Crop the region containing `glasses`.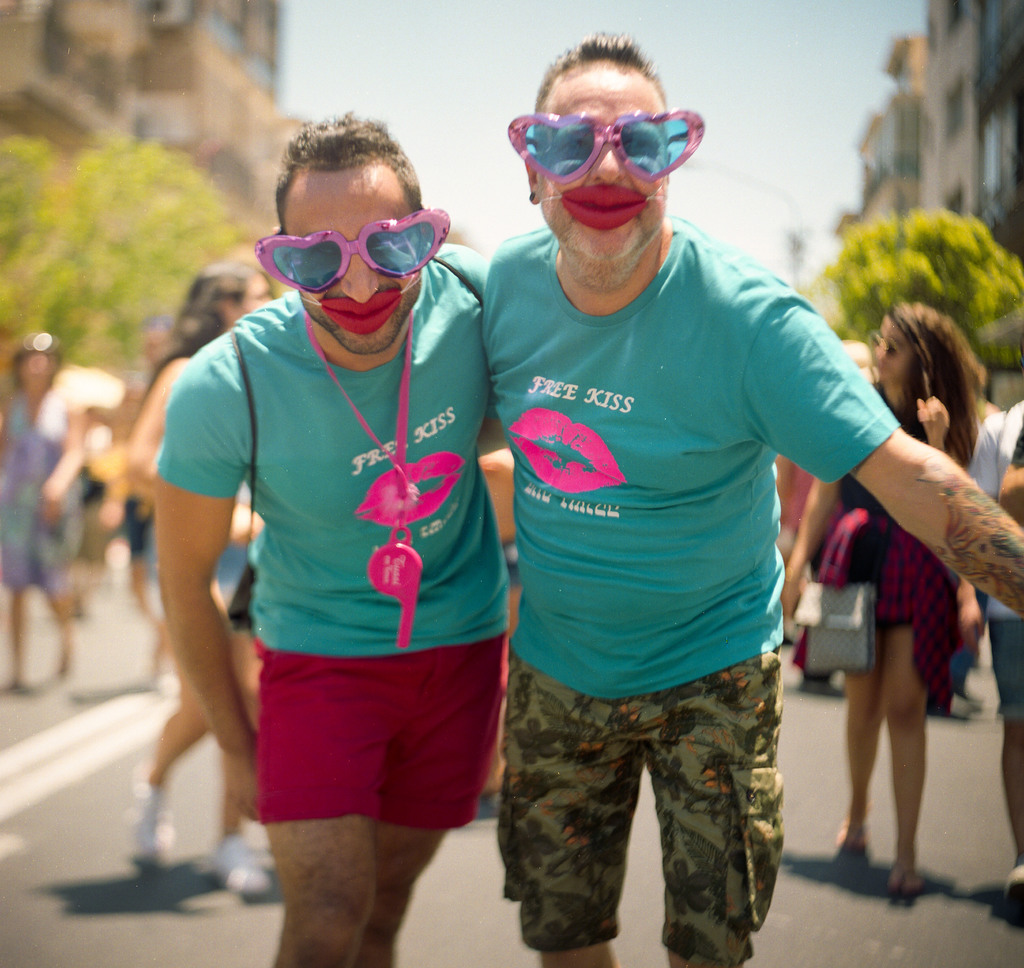
Crop region: <bbox>870, 330, 910, 366</bbox>.
